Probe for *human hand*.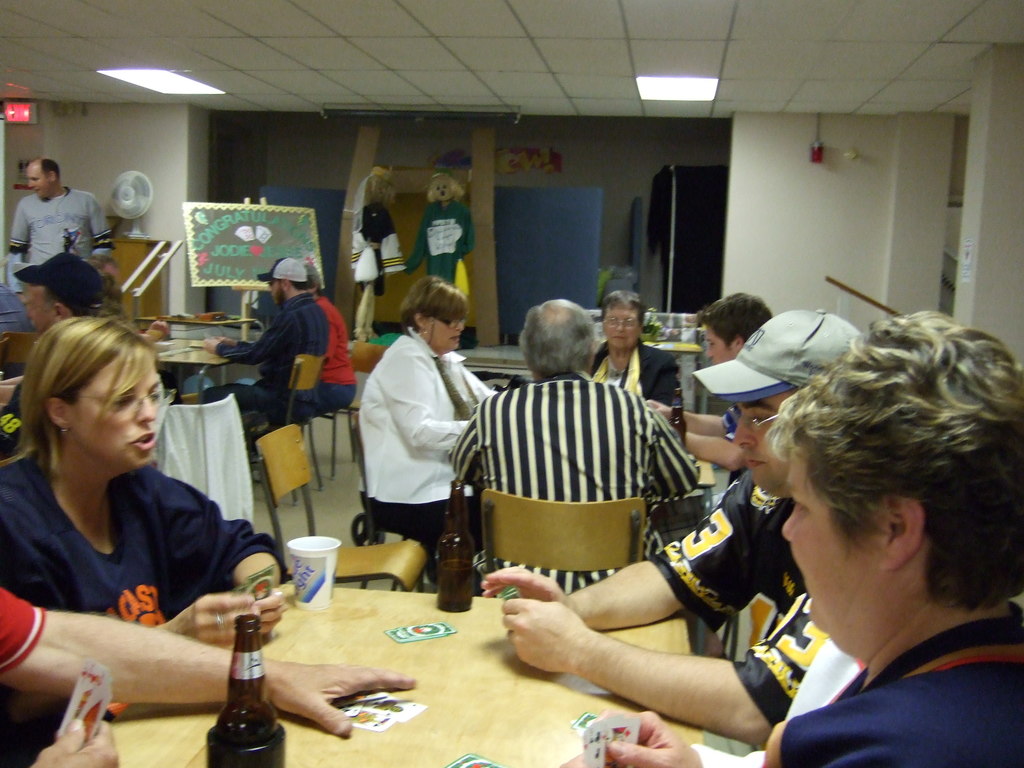
Probe result: bbox(29, 715, 117, 767).
